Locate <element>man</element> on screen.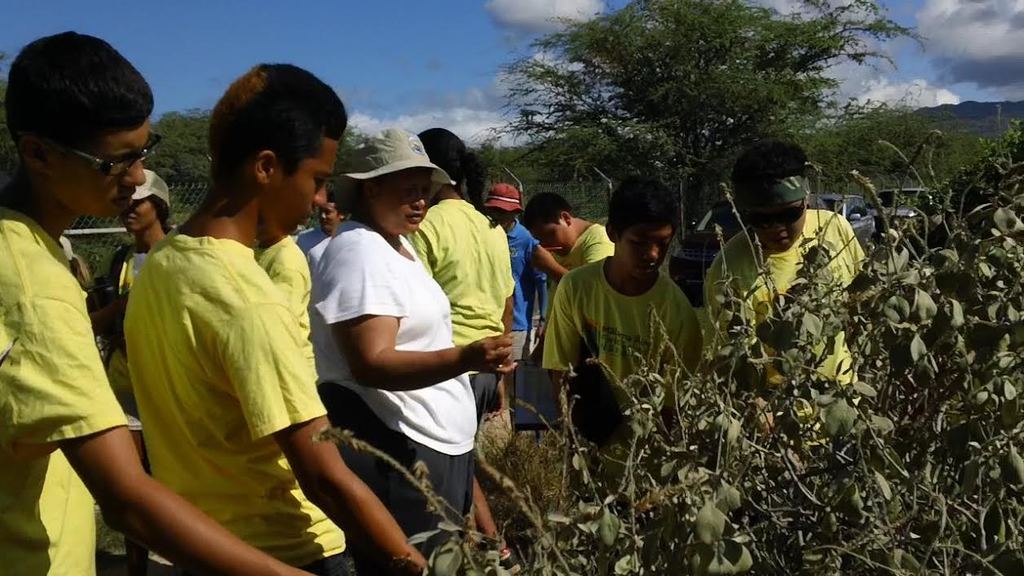
On screen at [294, 191, 351, 253].
